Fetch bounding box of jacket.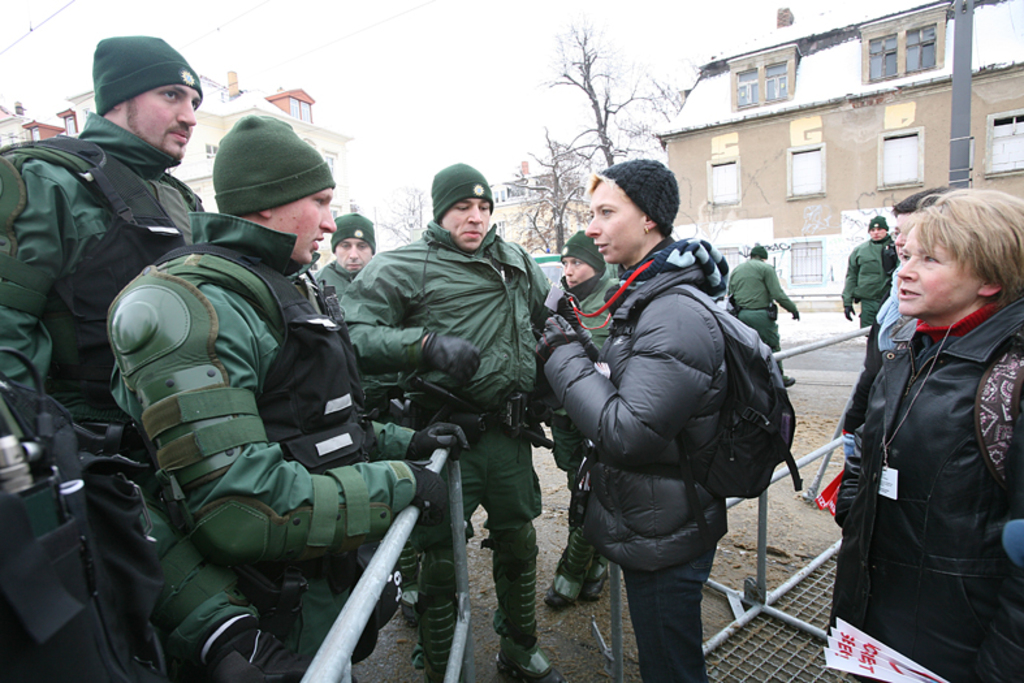
Bbox: [311, 255, 354, 303].
